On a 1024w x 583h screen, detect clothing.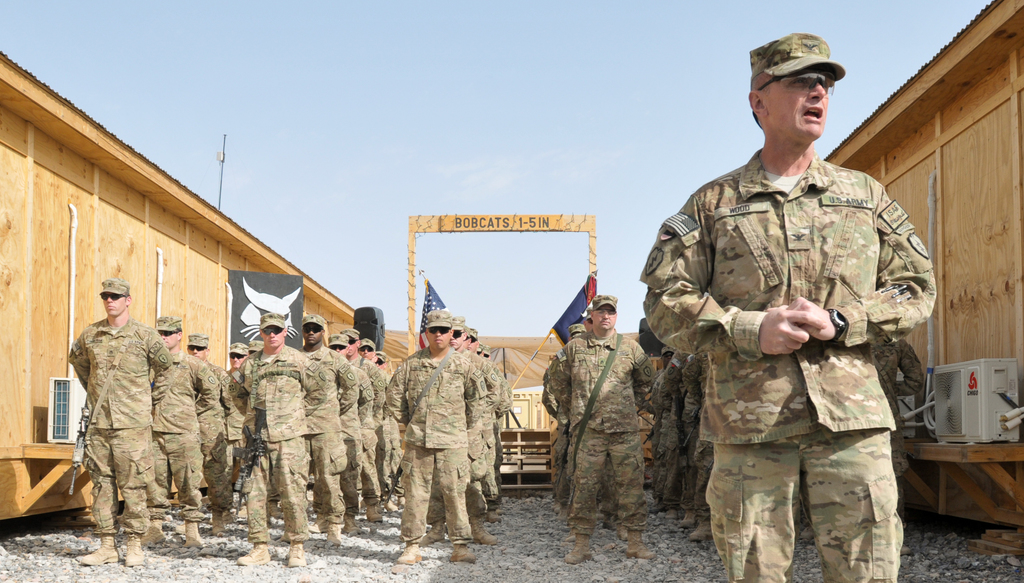
region(651, 347, 705, 540).
